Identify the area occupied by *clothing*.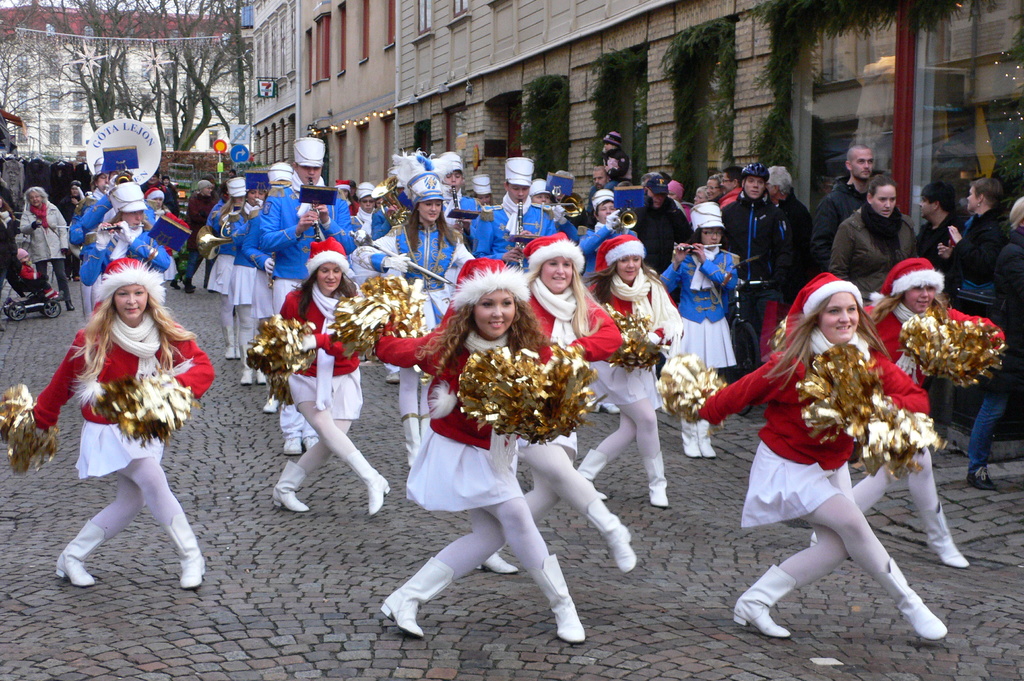
Area: (835,207,934,275).
